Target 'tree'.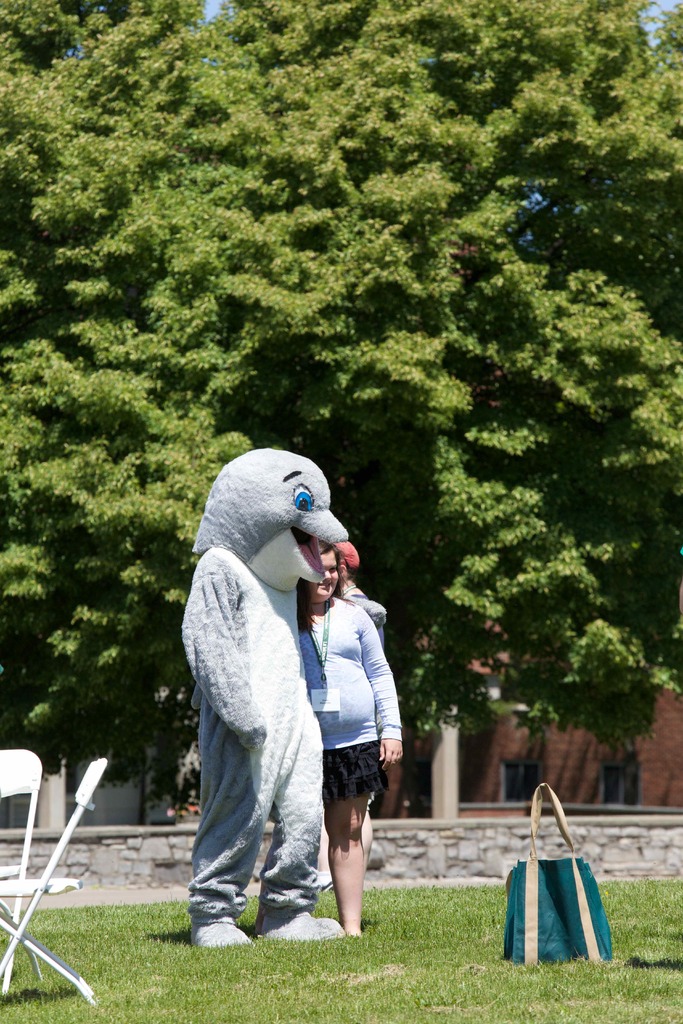
Target region: {"left": 0, "top": 0, "right": 381, "bottom": 787}.
